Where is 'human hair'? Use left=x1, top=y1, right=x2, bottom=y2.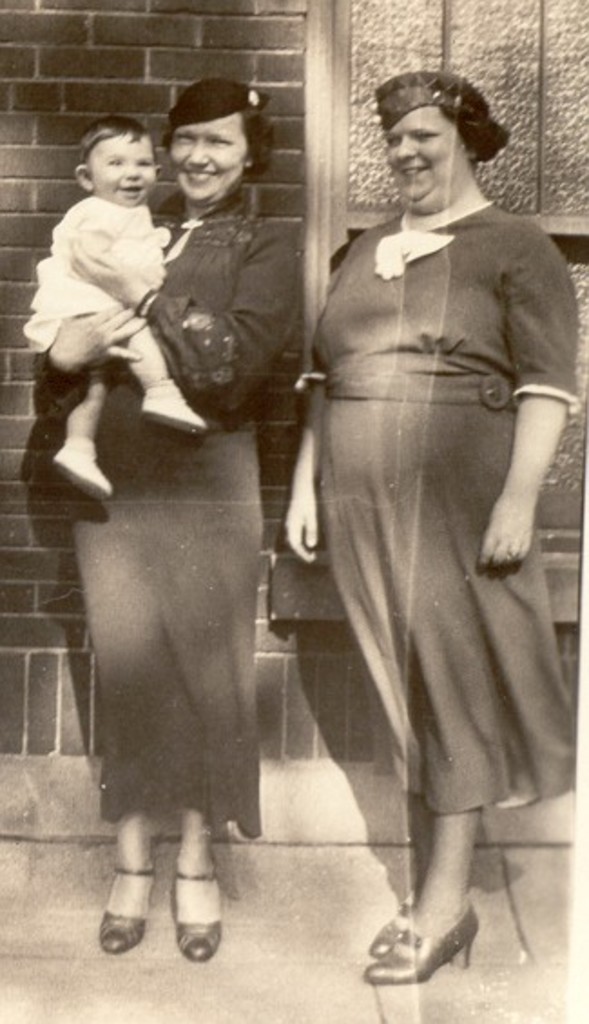
left=372, top=72, right=497, bottom=196.
